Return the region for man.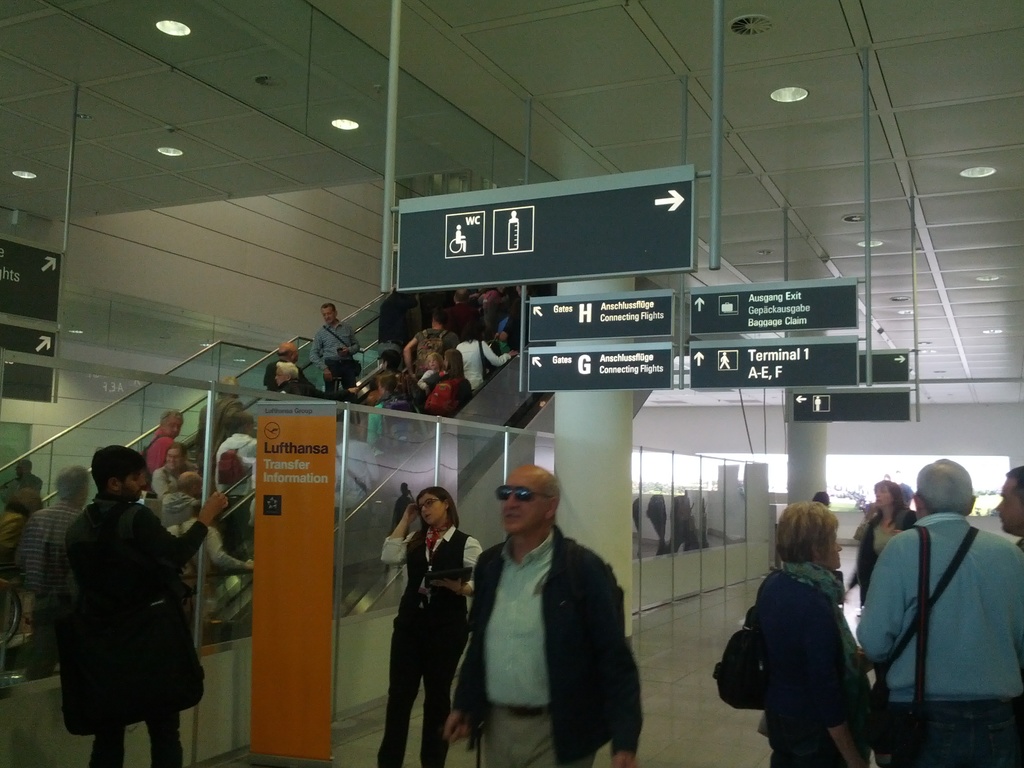
x1=274, y1=358, x2=331, y2=399.
